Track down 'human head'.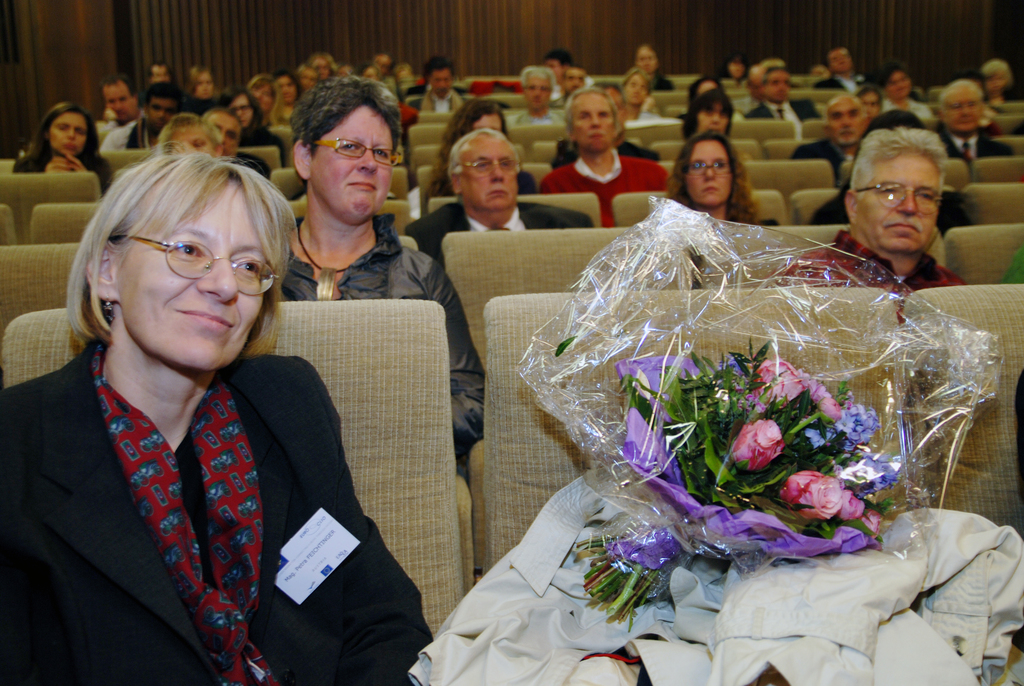
Tracked to locate(588, 83, 630, 136).
